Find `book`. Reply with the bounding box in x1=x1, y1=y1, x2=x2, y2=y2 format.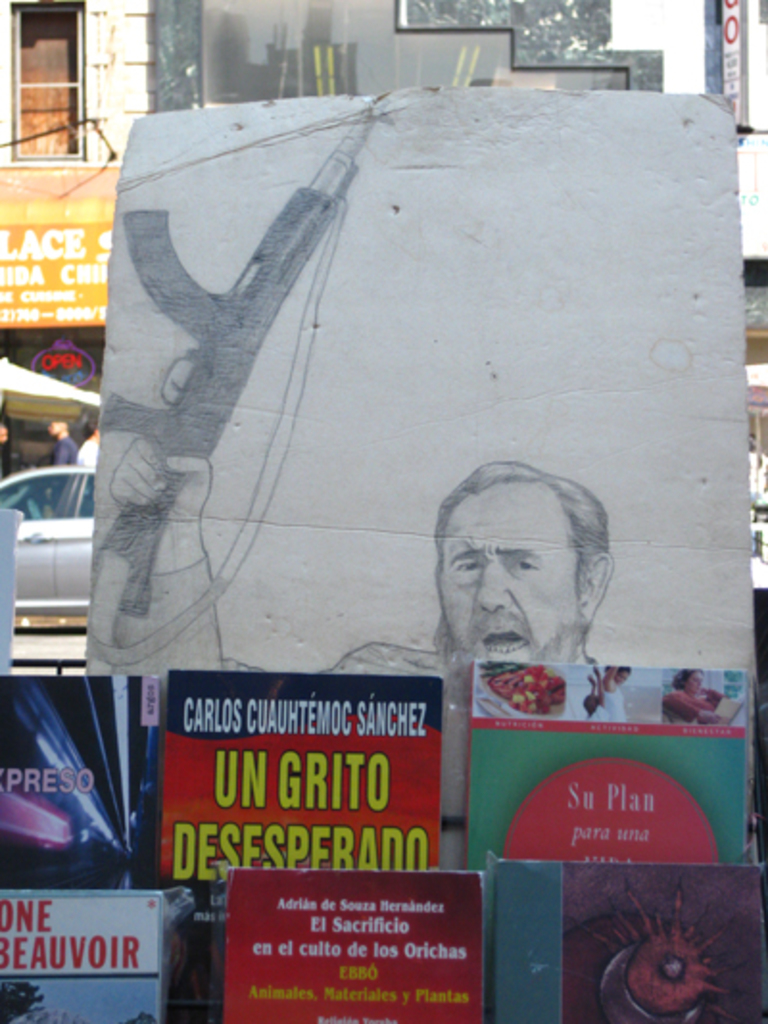
x1=468, y1=655, x2=747, y2=893.
